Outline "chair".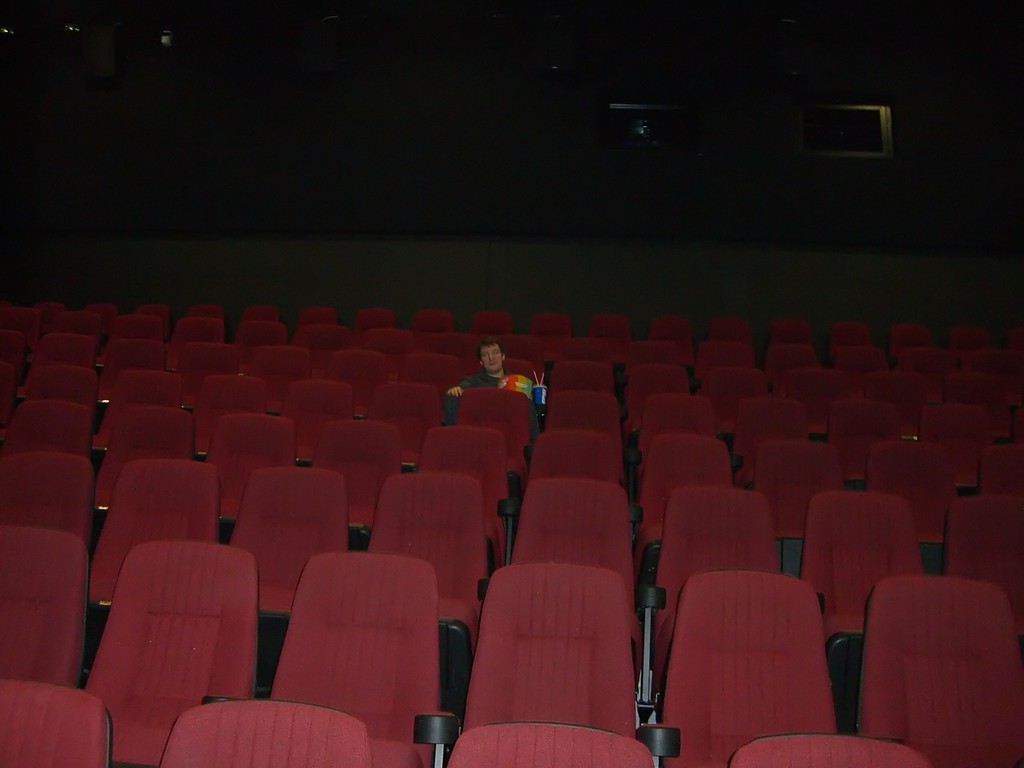
Outline: (187,302,227,328).
